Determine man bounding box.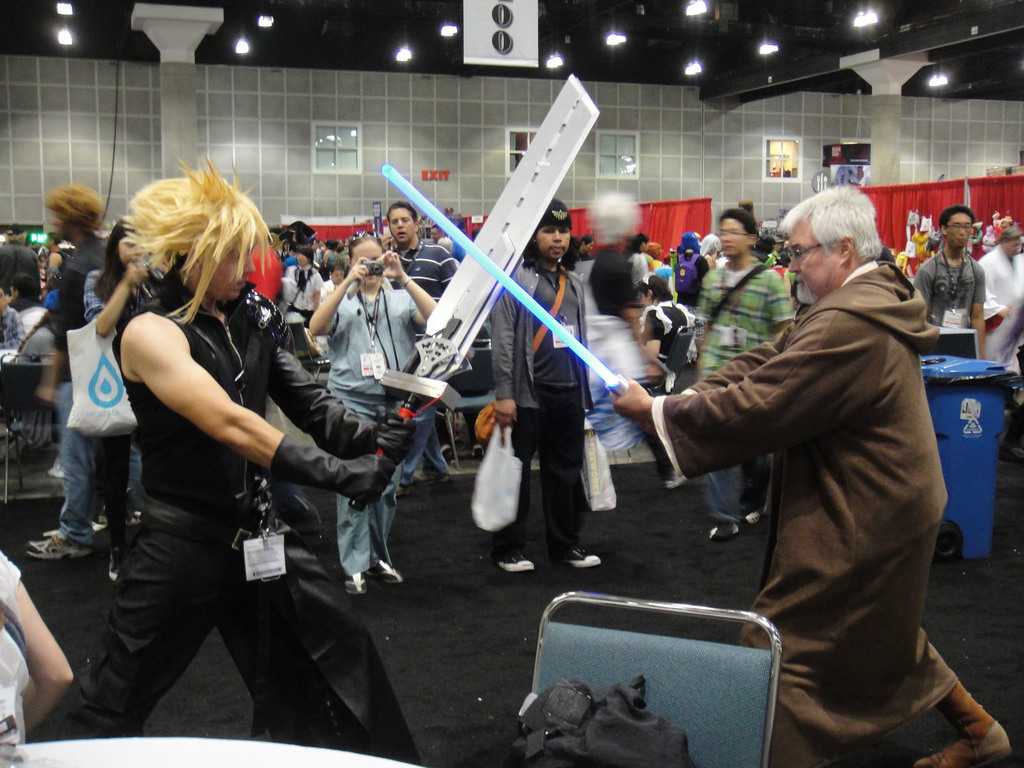
Determined: 616:179:1011:767.
